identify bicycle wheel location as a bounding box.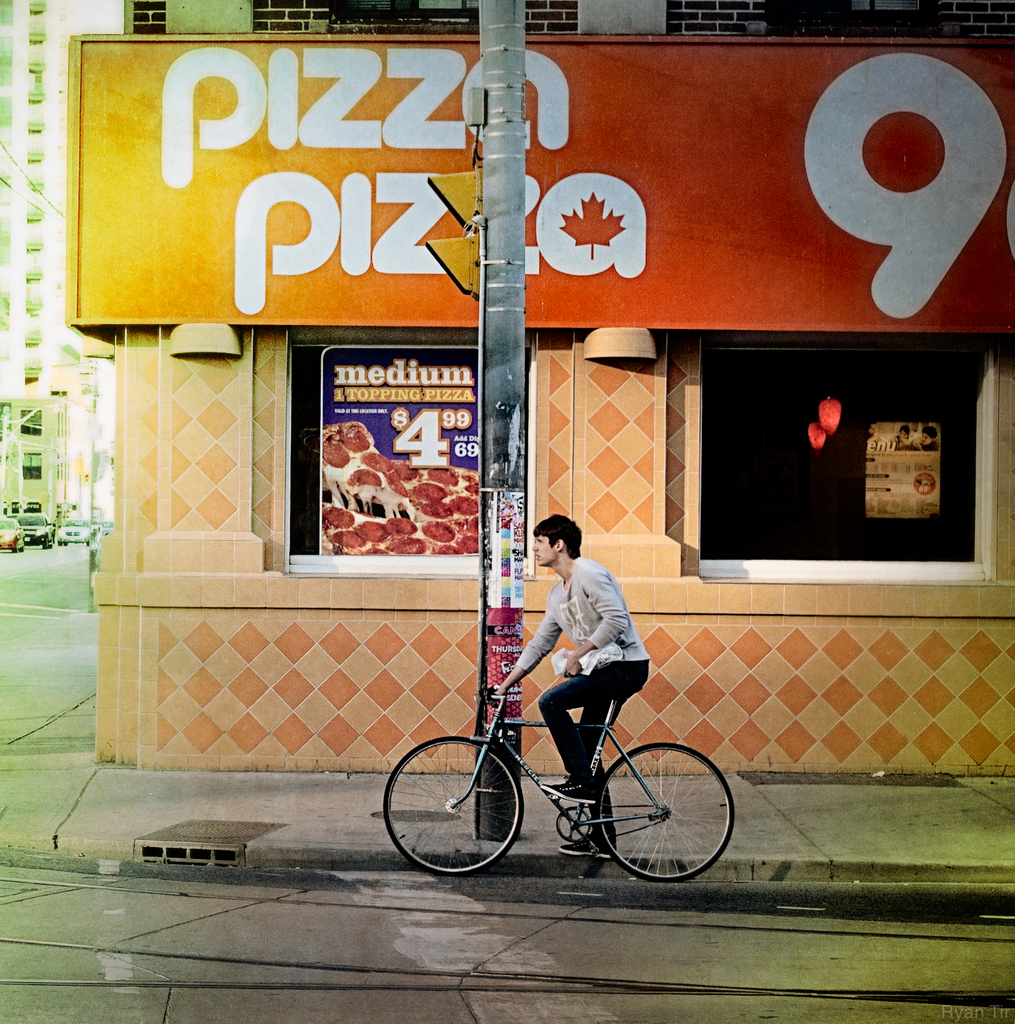
bbox=(387, 734, 525, 876).
